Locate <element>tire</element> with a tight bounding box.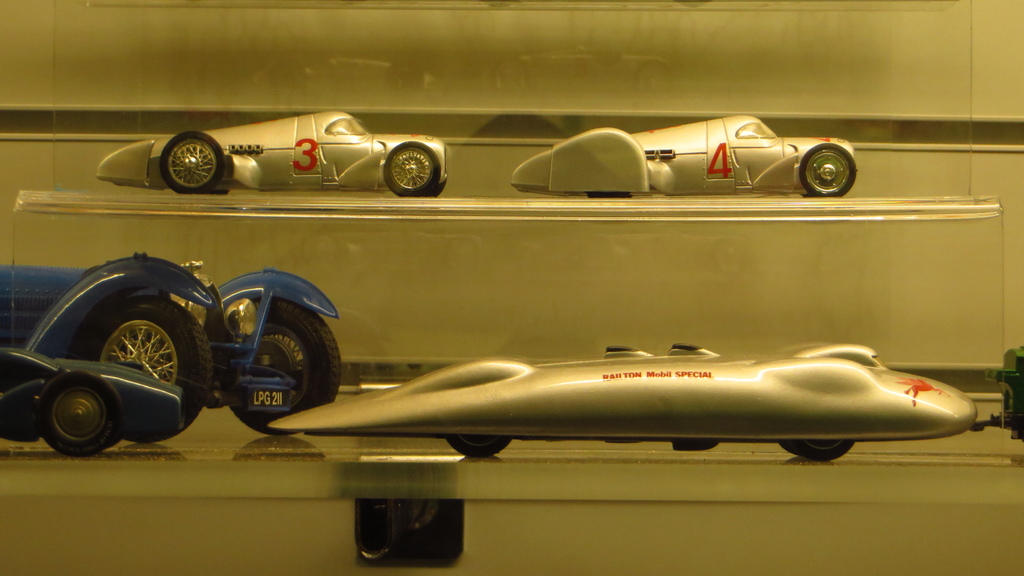
Rect(158, 129, 228, 193).
